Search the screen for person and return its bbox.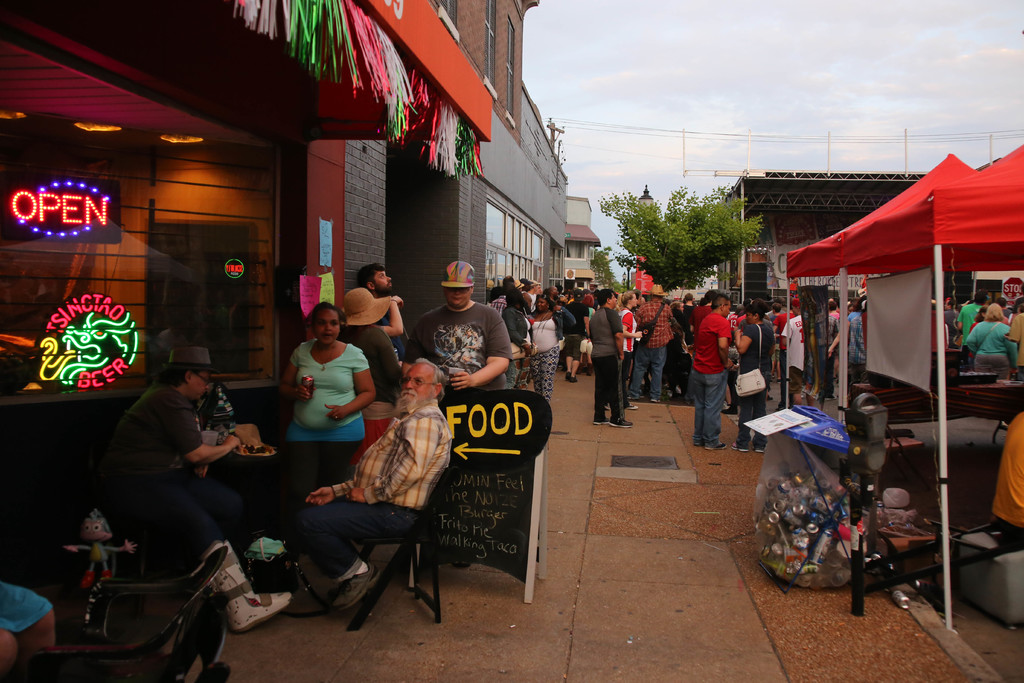
Found: pyautogui.locateOnScreen(276, 296, 377, 442).
